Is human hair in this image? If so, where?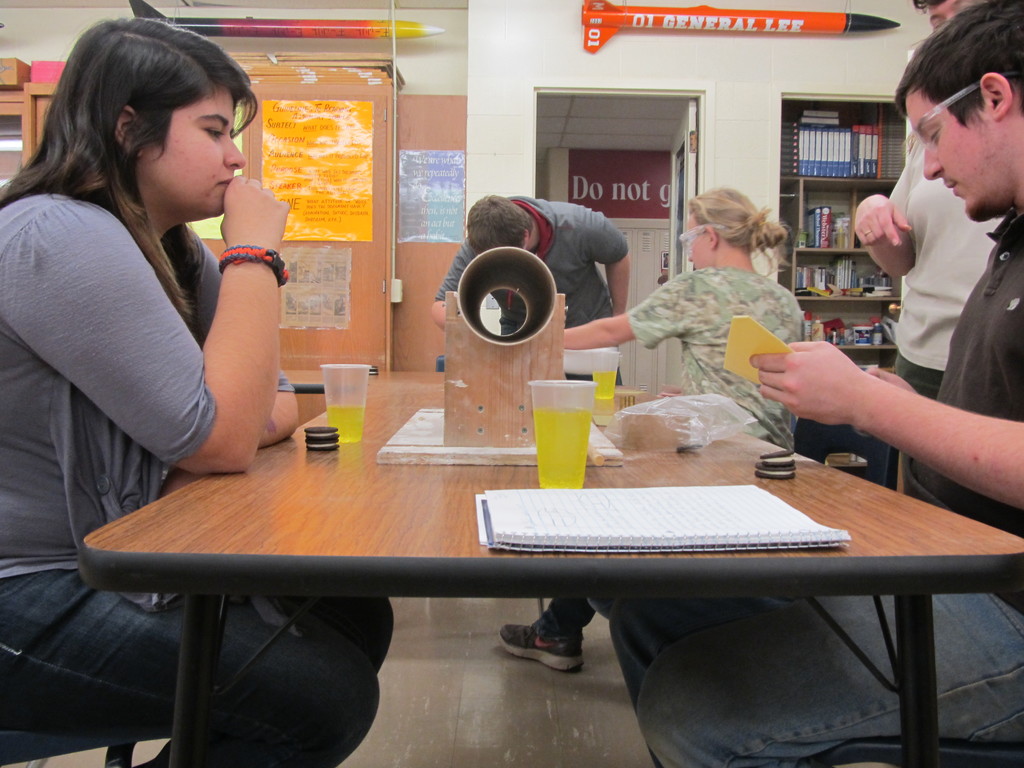
Yes, at rect(684, 187, 792, 276).
